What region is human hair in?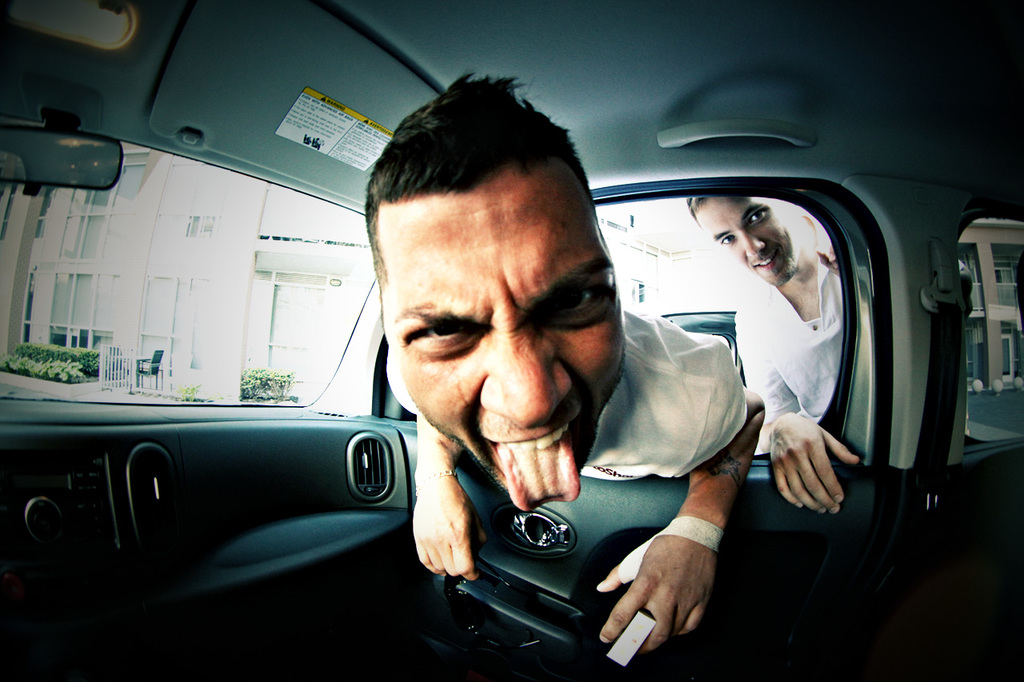
x1=369, y1=93, x2=609, y2=327.
